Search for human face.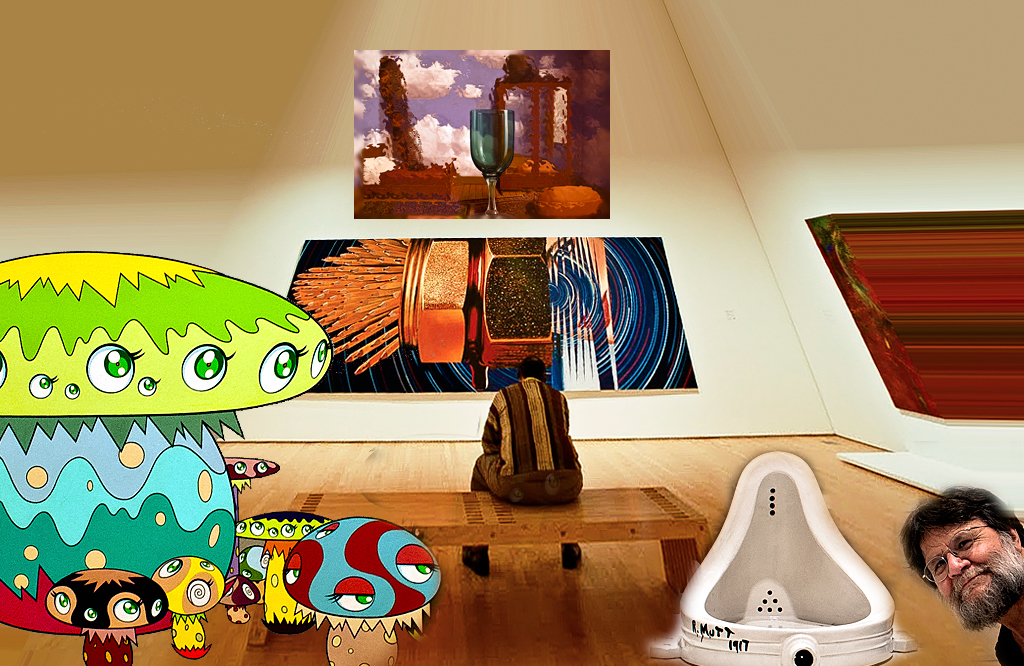
Found at 921,516,1020,633.
